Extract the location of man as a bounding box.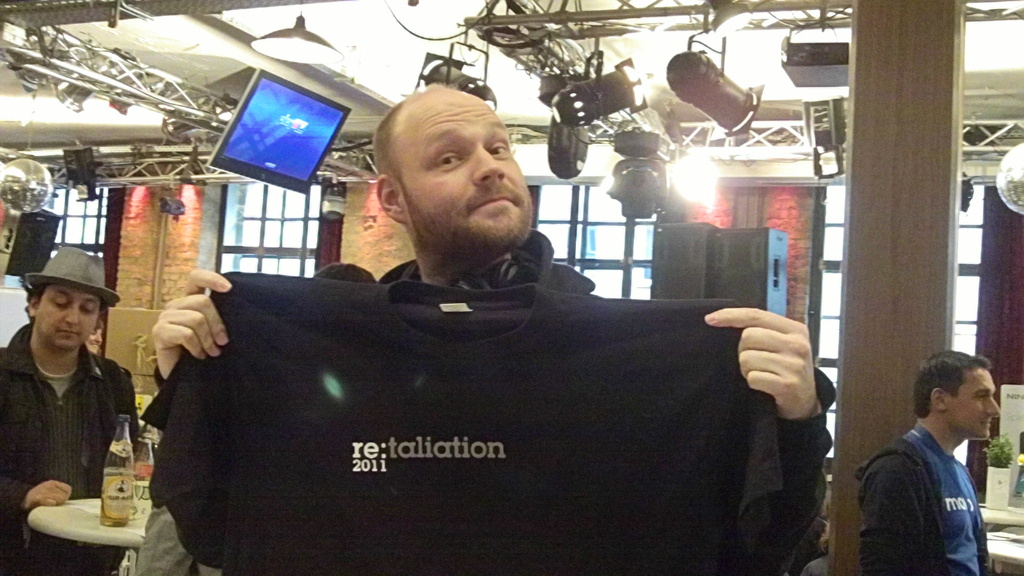
[left=136, top=75, right=837, bottom=575].
